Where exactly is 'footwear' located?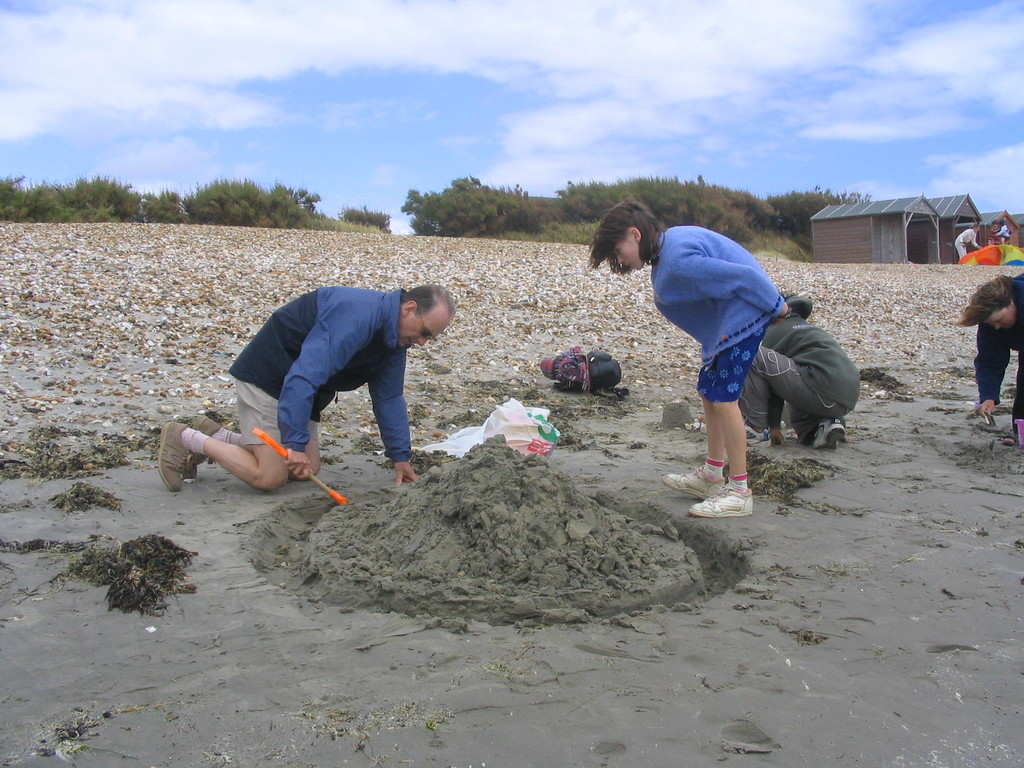
Its bounding box is left=1004, top=425, right=1023, bottom=449.
